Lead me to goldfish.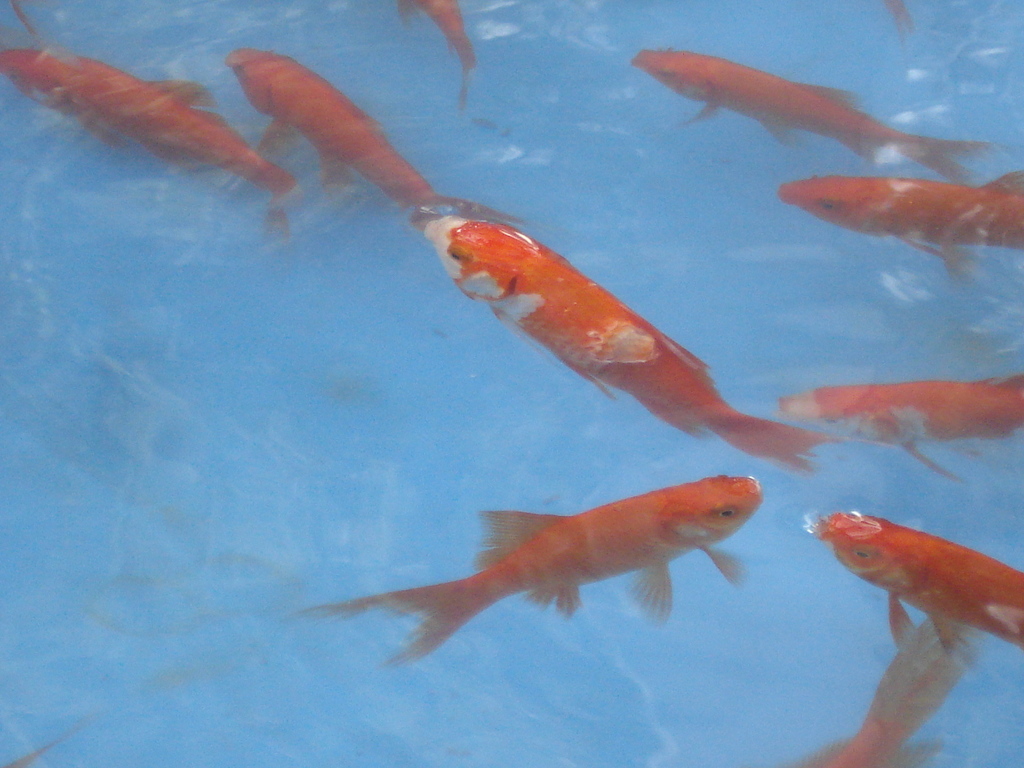
Lead to 778 171 1023 285.
